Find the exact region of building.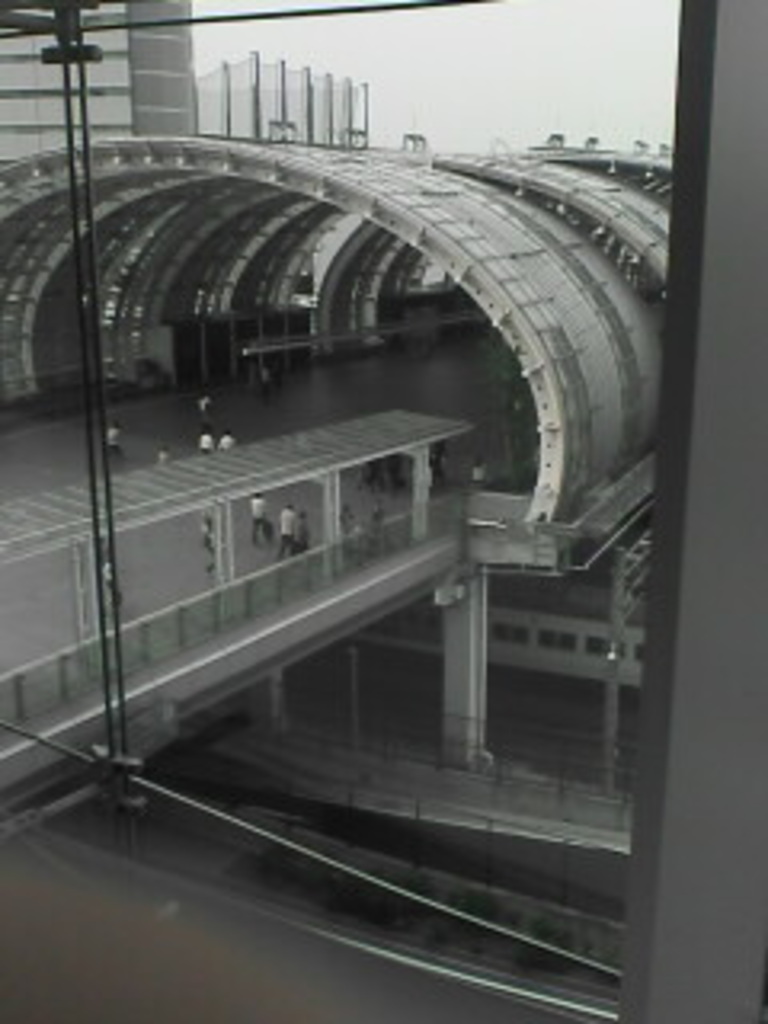
Exact region: (0, 0, 371, 256).
